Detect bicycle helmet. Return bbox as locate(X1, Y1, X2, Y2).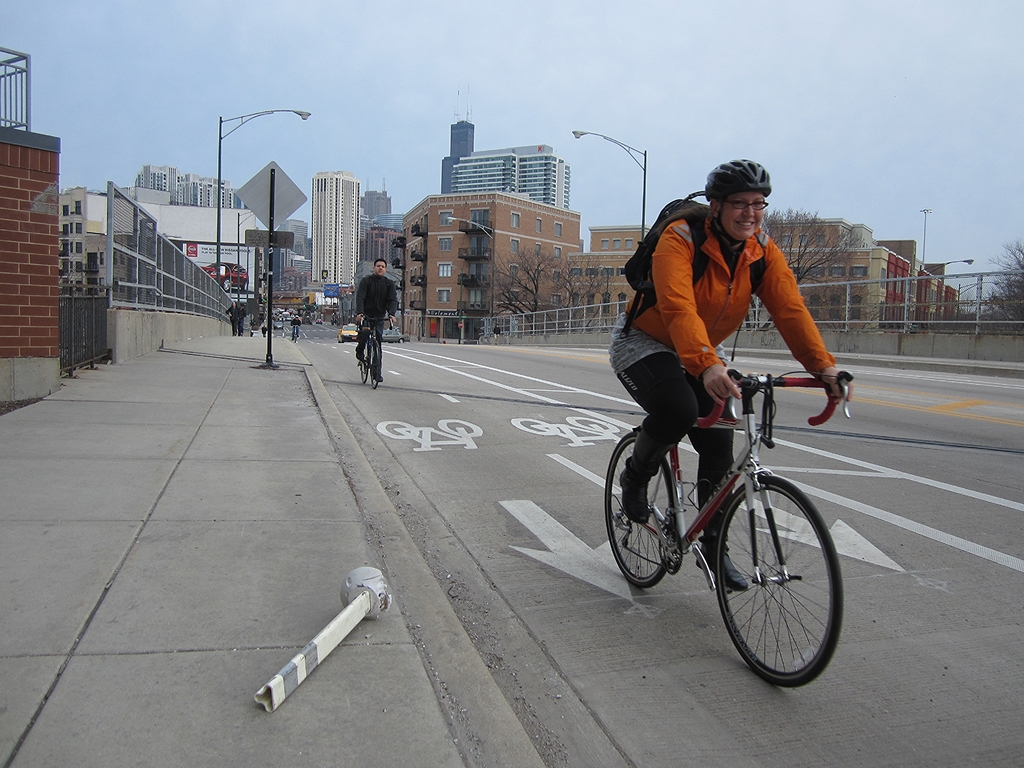
locate(704, 164, 764, 209).
